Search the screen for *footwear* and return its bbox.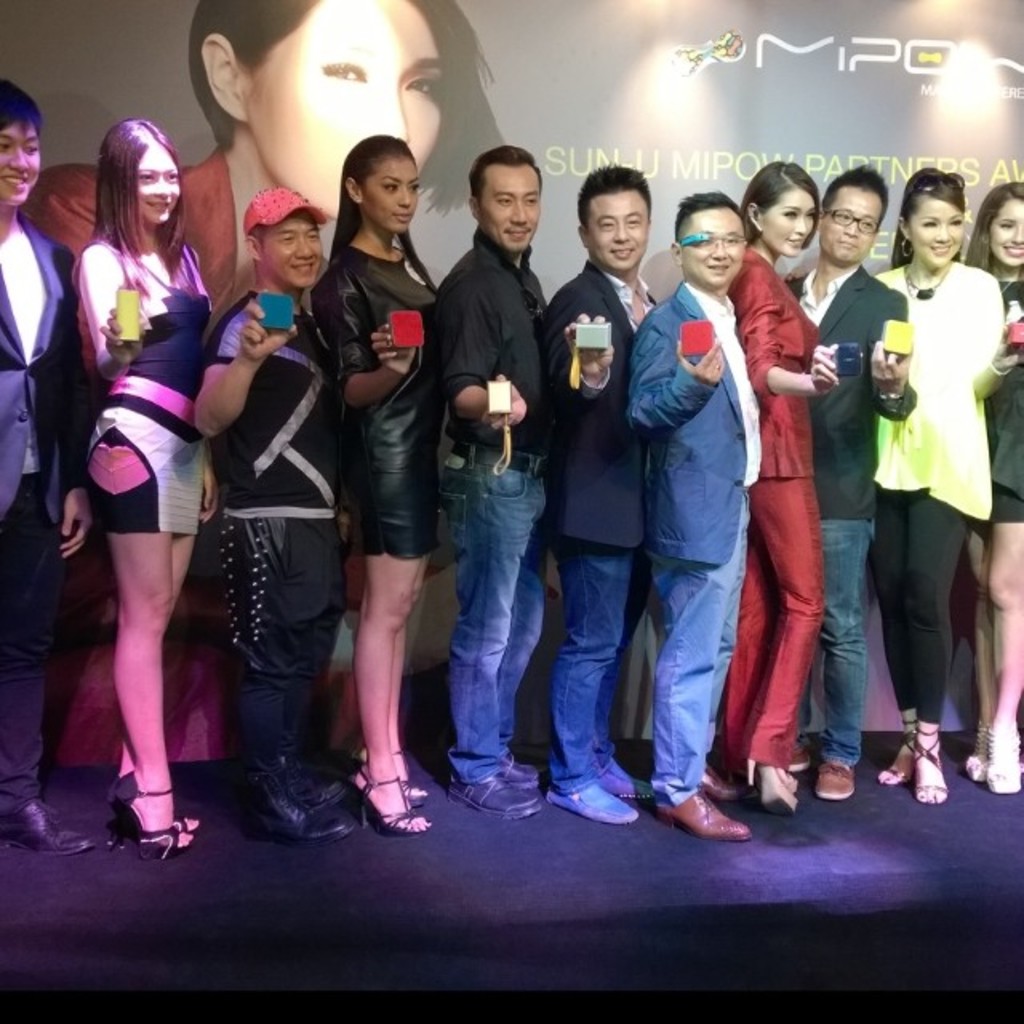
Found: rect(491, 744, 544, 779).
